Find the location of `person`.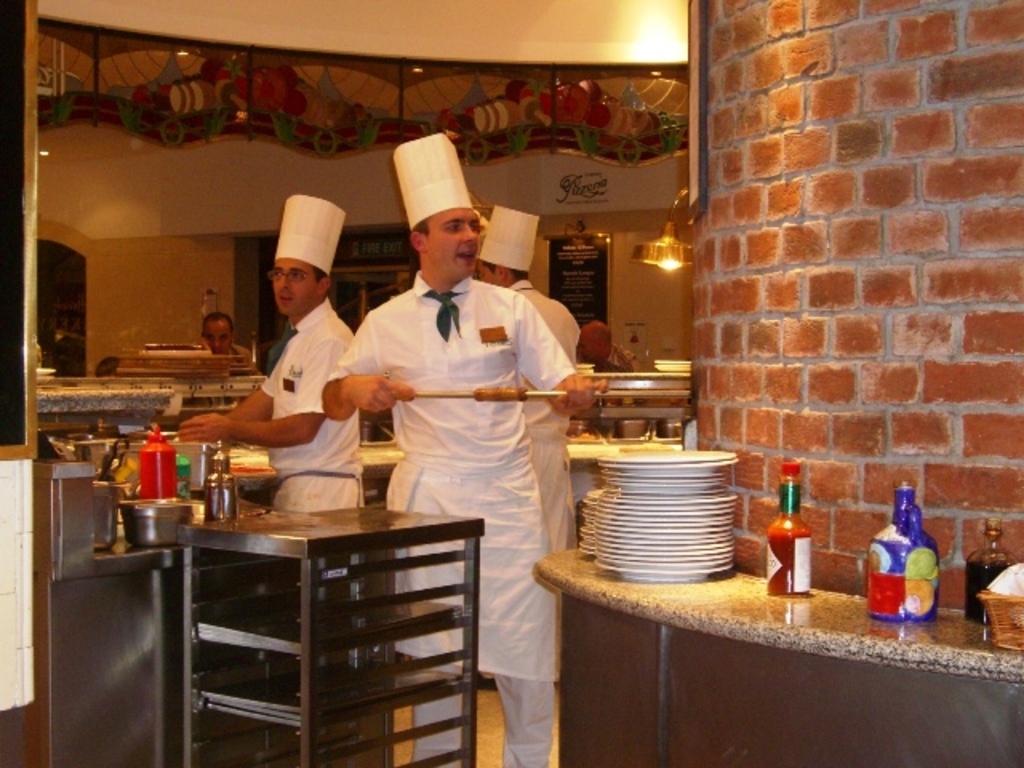
Location: (x1=582, y1=320, x2=614, y2=368).
